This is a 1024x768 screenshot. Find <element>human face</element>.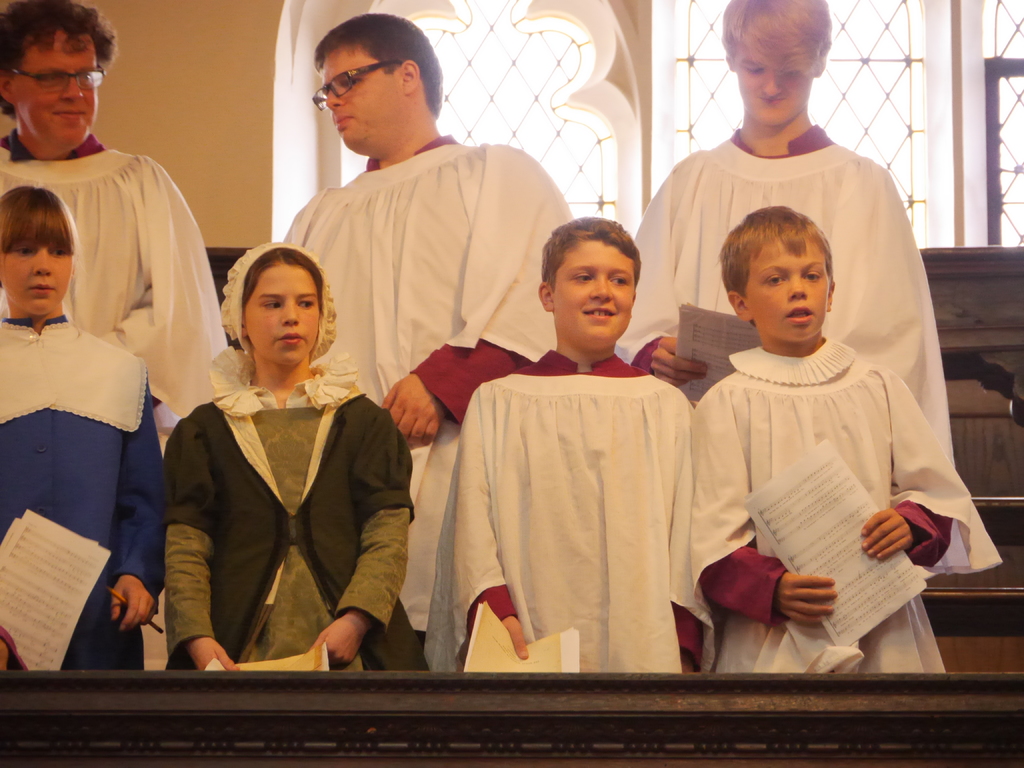
Bounding box: Rect(730, 16, 813, 125).
